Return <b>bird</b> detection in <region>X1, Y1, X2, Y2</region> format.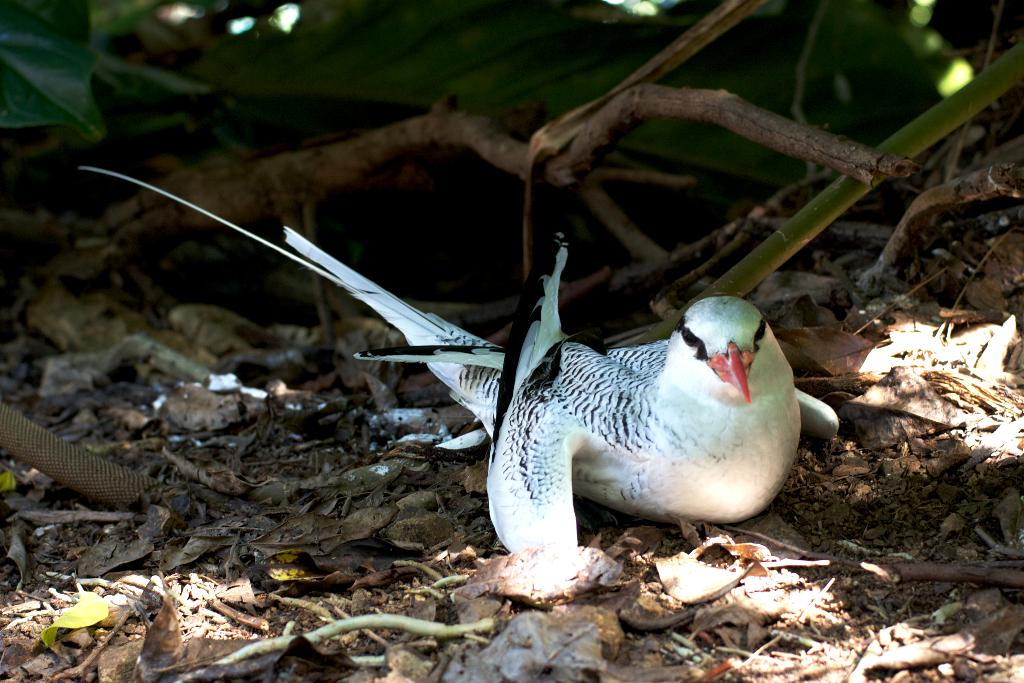
<region>78, 167, 840, 551</region>.
